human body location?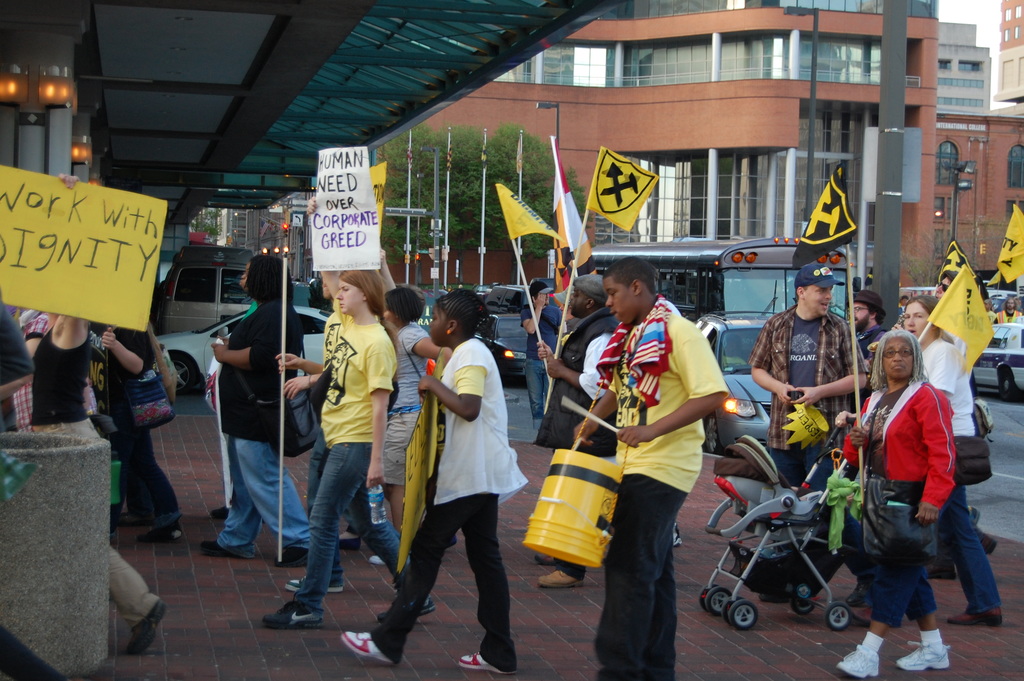
x1=794, y1=327, x2=960, y2=680
